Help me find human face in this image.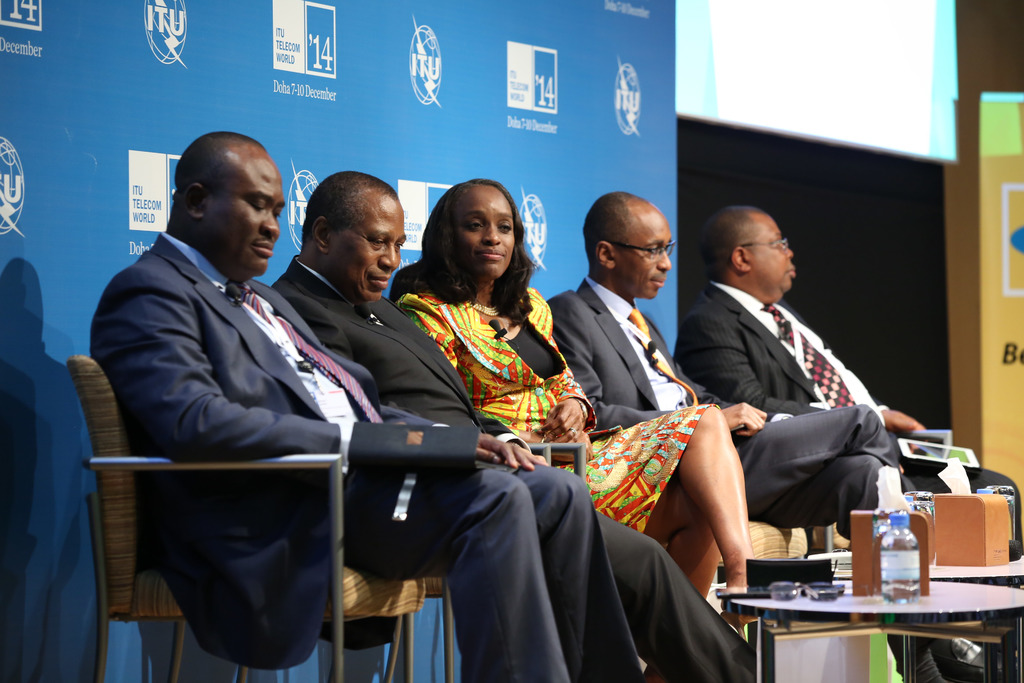
Found it: x1=204, y1=154, x2=285, y2=281.
